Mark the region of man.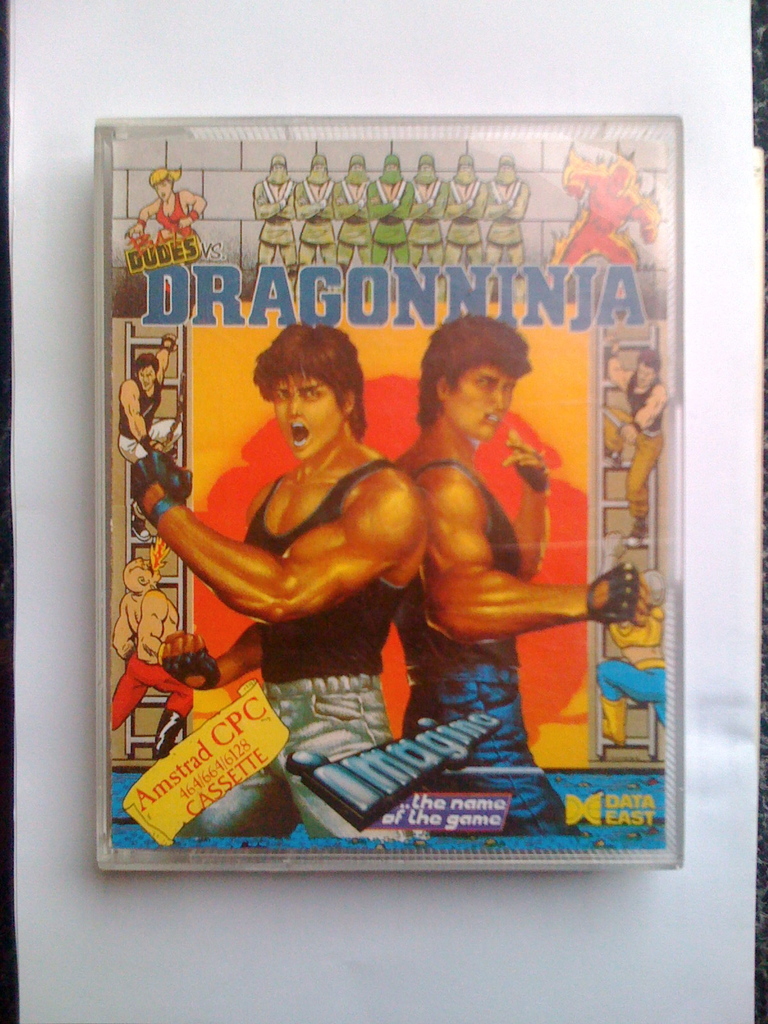
Region: (131,325,422,841).
